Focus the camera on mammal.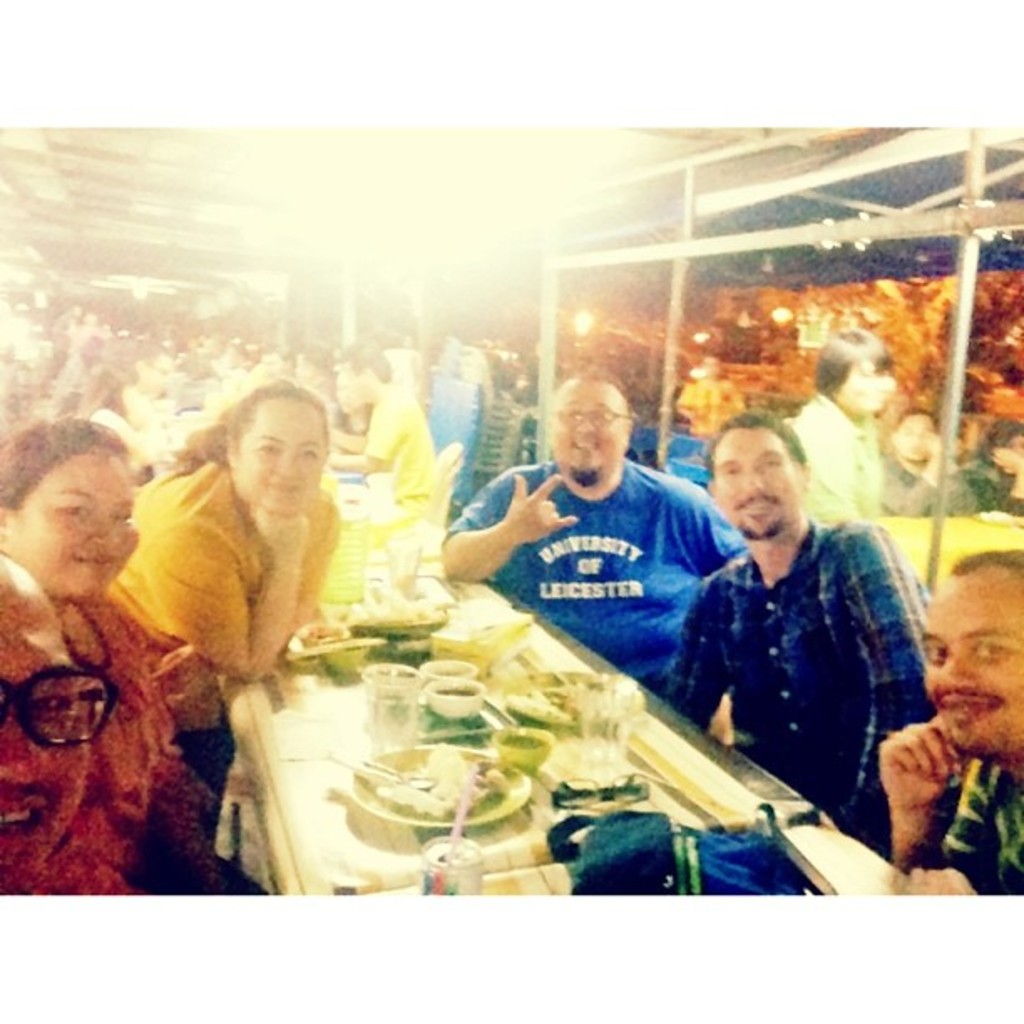
Focus region: (112,376,346,686).
